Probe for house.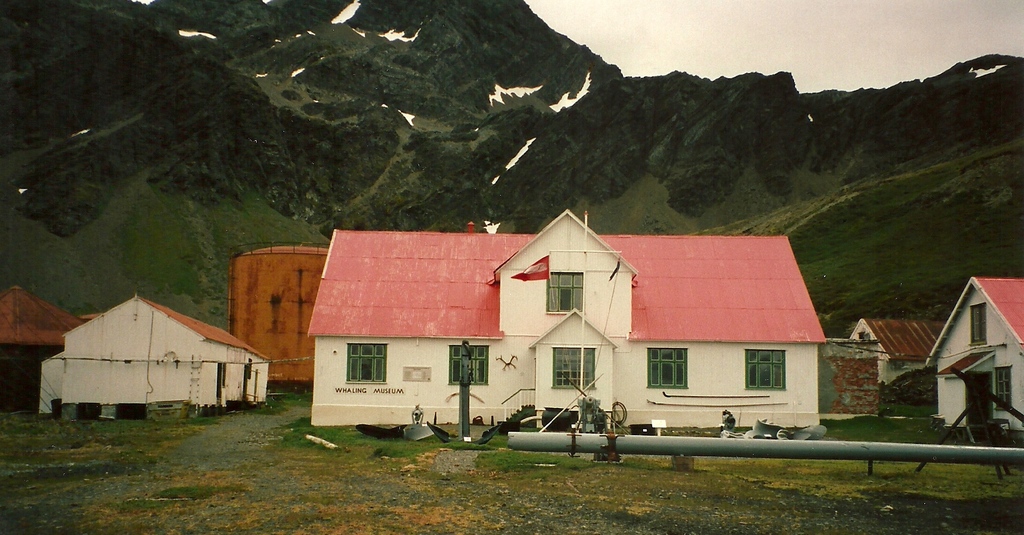
Probe result: 0 283 106 376.
